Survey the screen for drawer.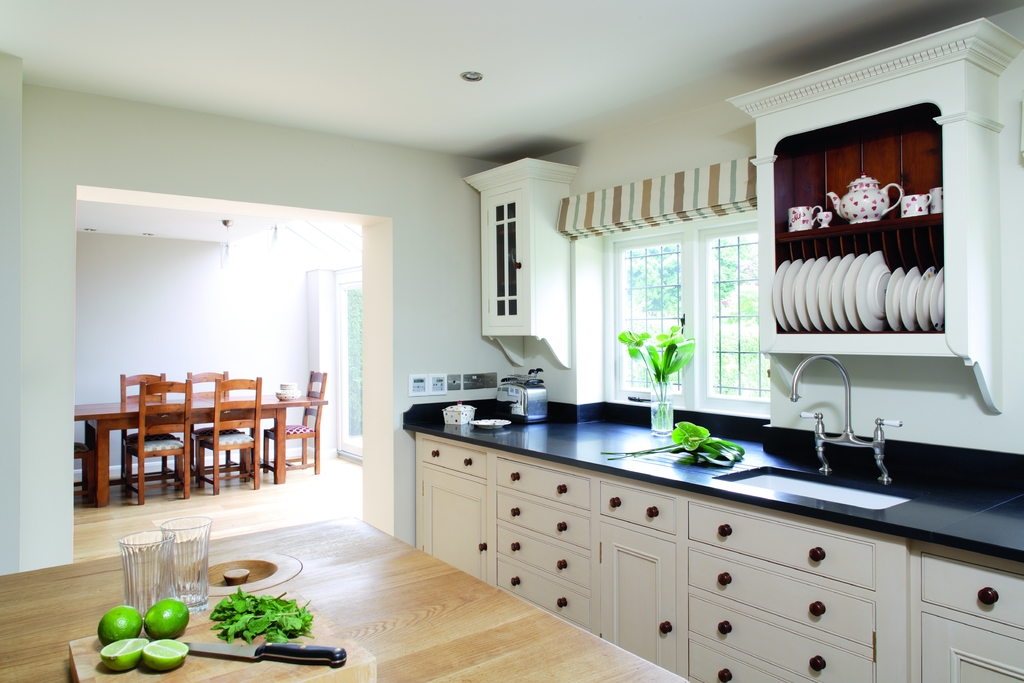
Survey found: bbox(689, 548, 874, 646).
